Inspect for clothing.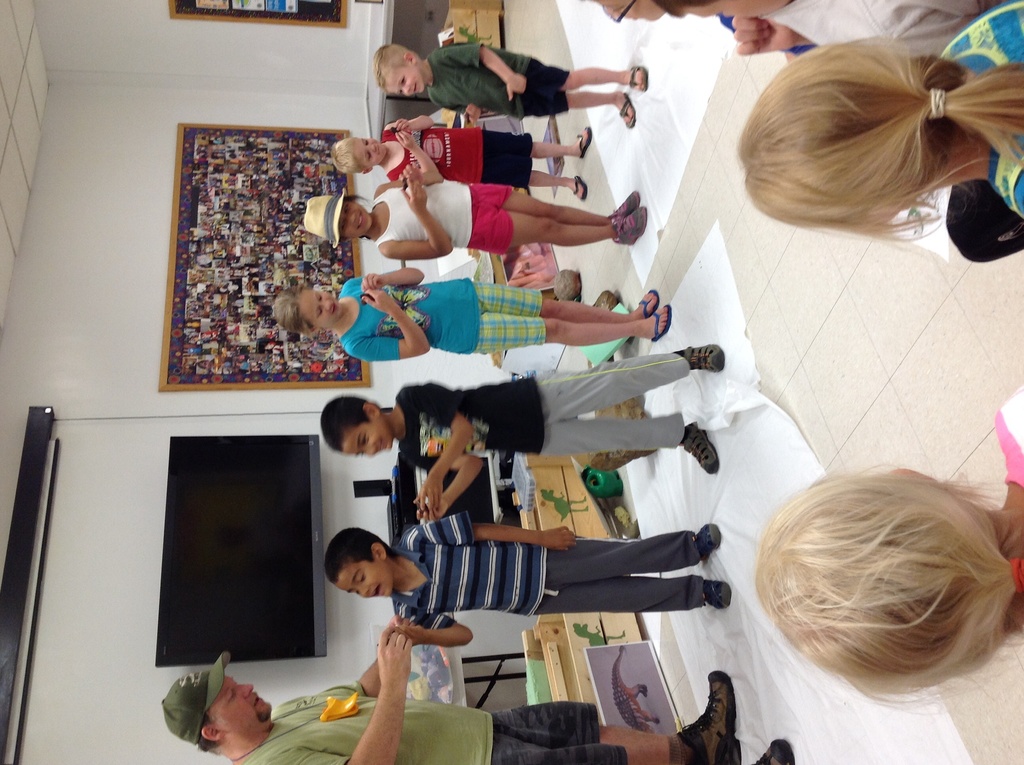
Inspection: box=[428, 44, 569, 119].
